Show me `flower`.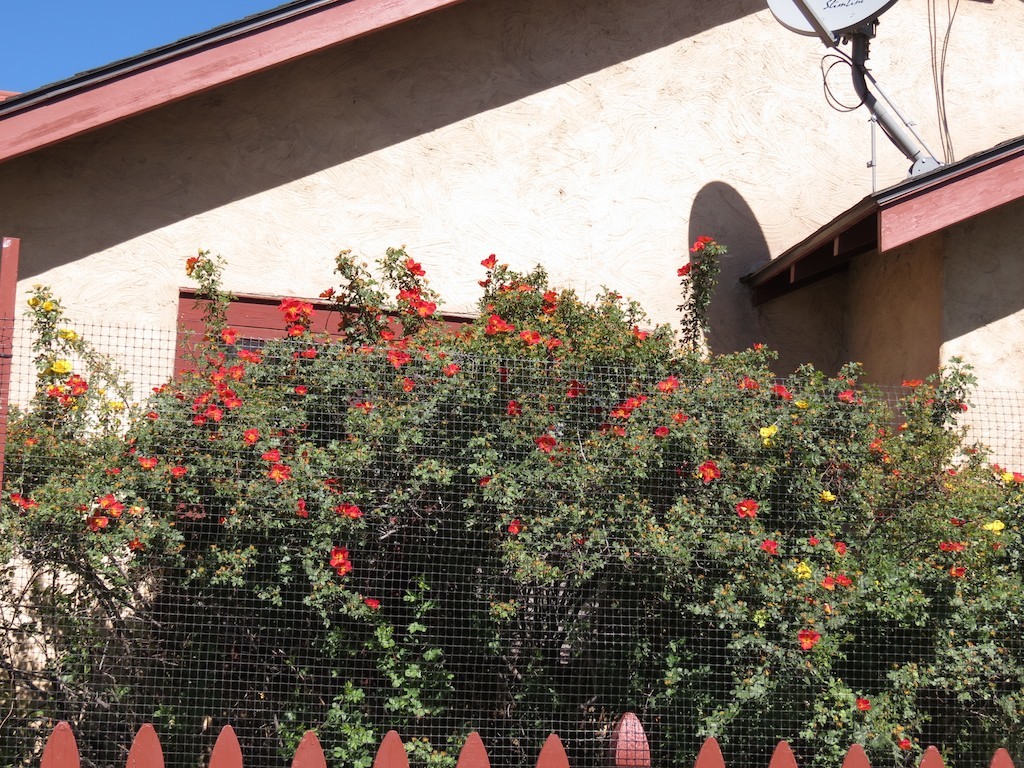
`flower` is here: {"left": 85, "top": 484, "right": 117, "bottom": 536}.
